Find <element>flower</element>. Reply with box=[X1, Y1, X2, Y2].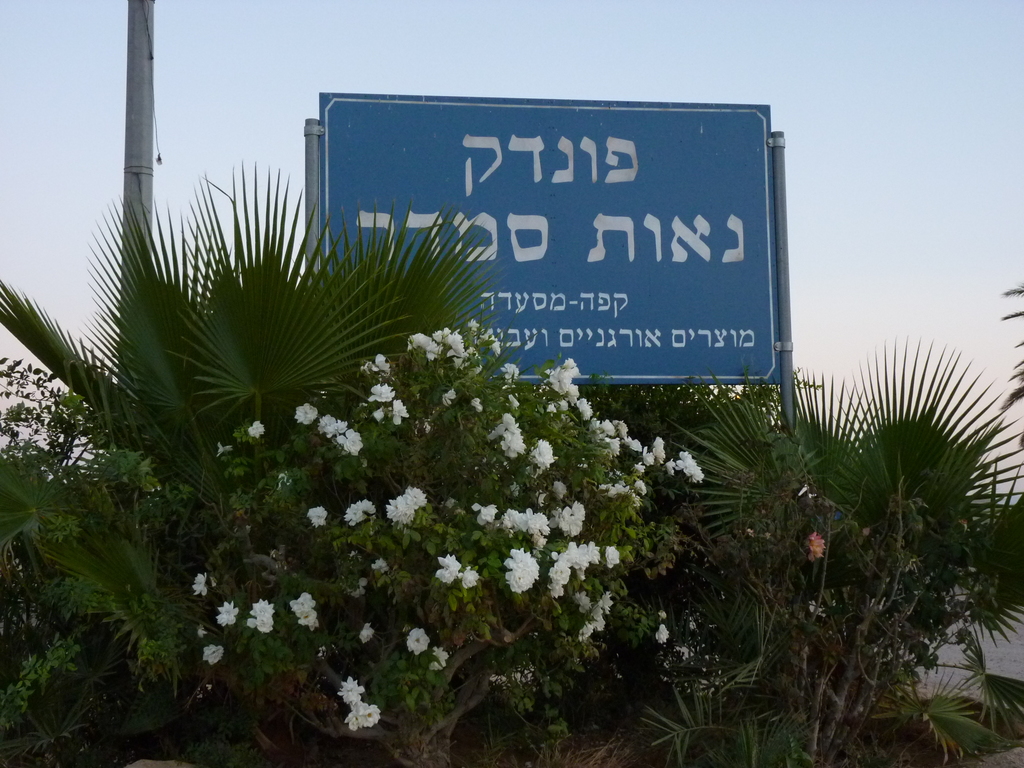
box=[320, 416, 349, 437].
